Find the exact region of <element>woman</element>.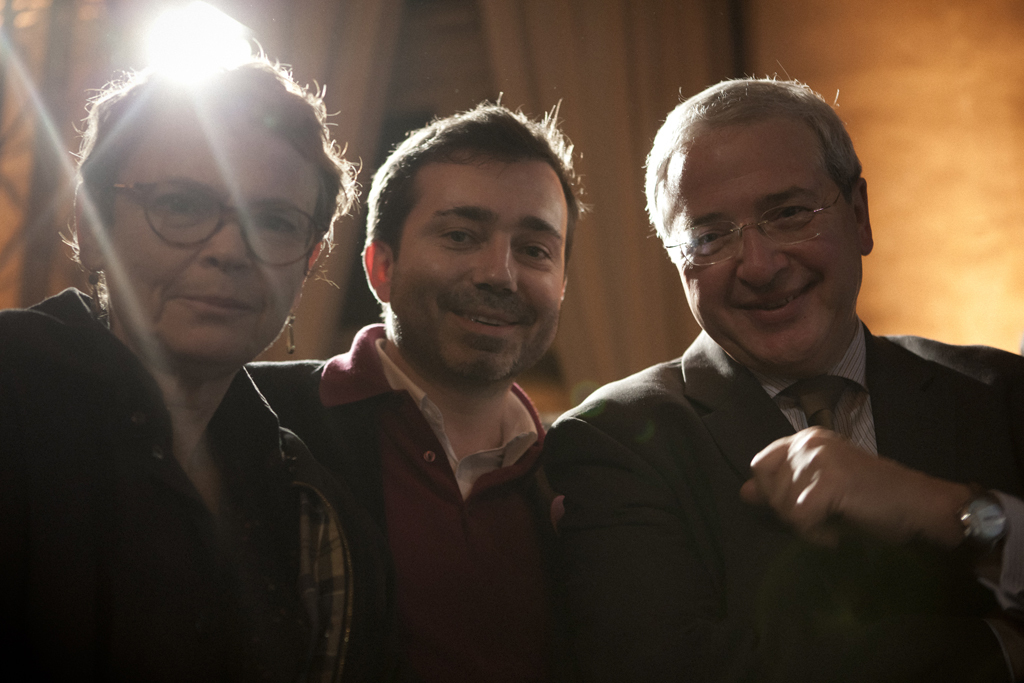
Exact region: (0, 40, 388, 682).
